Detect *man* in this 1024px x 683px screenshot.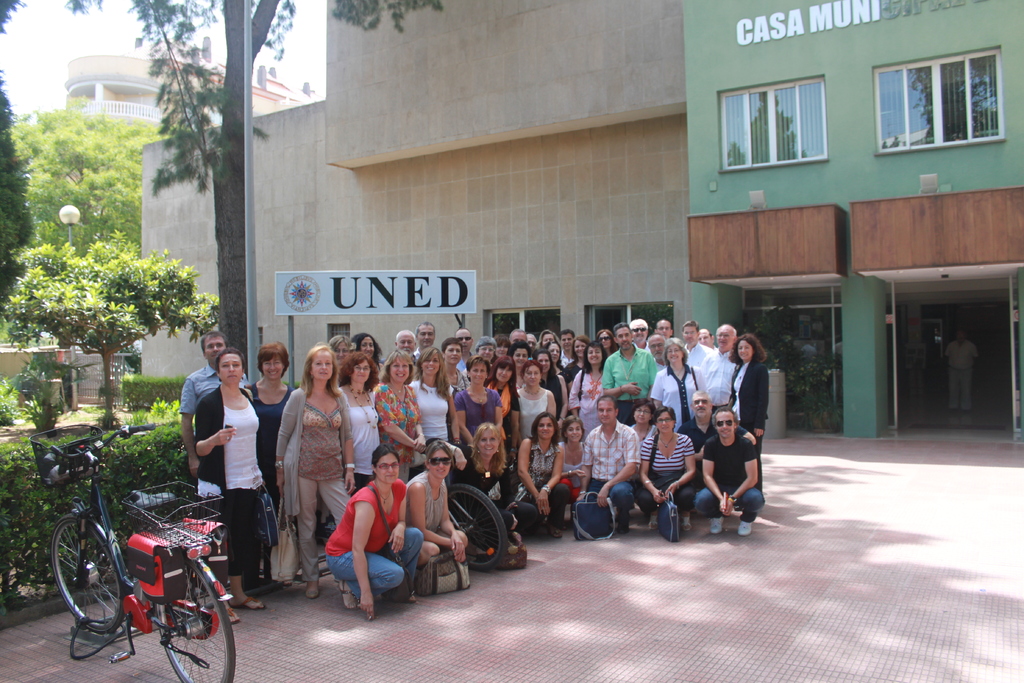
Detection: 635, 321, 653, 356.
